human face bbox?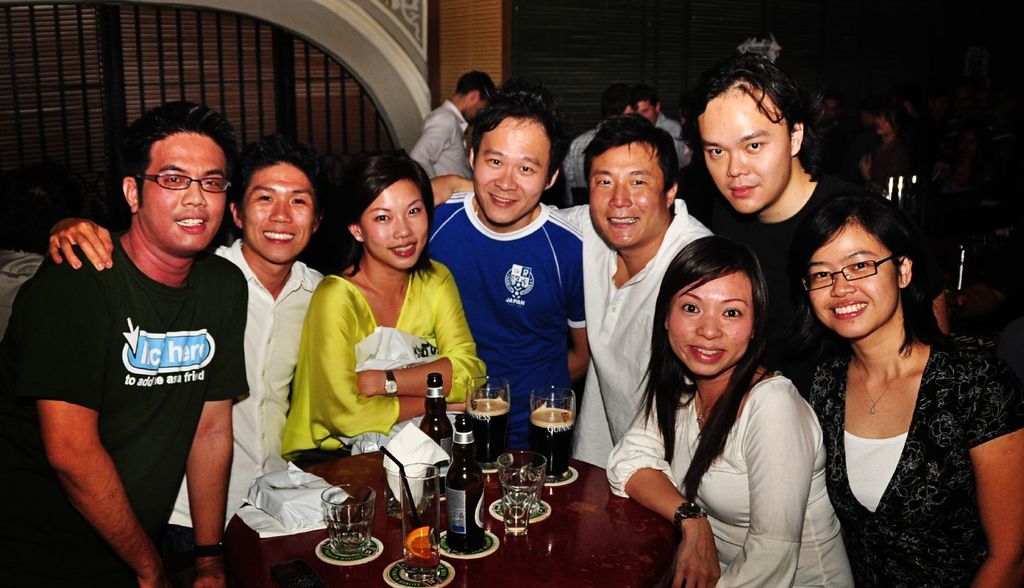
select_region(474, 96, 488, 125)
